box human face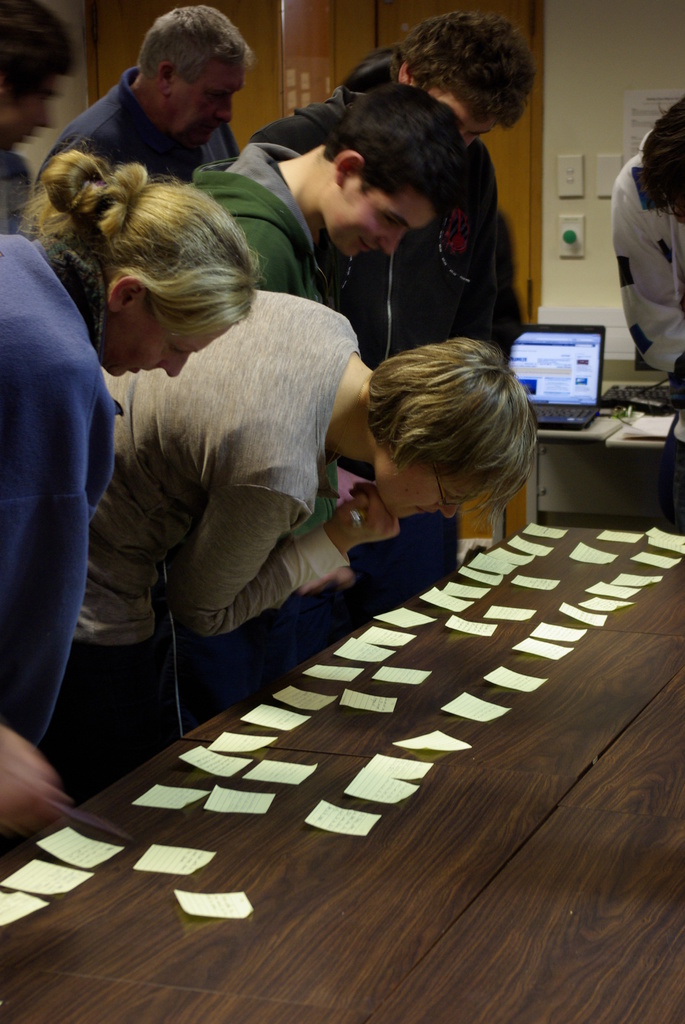
[left=178, top=59, right=246, bottom=148]
